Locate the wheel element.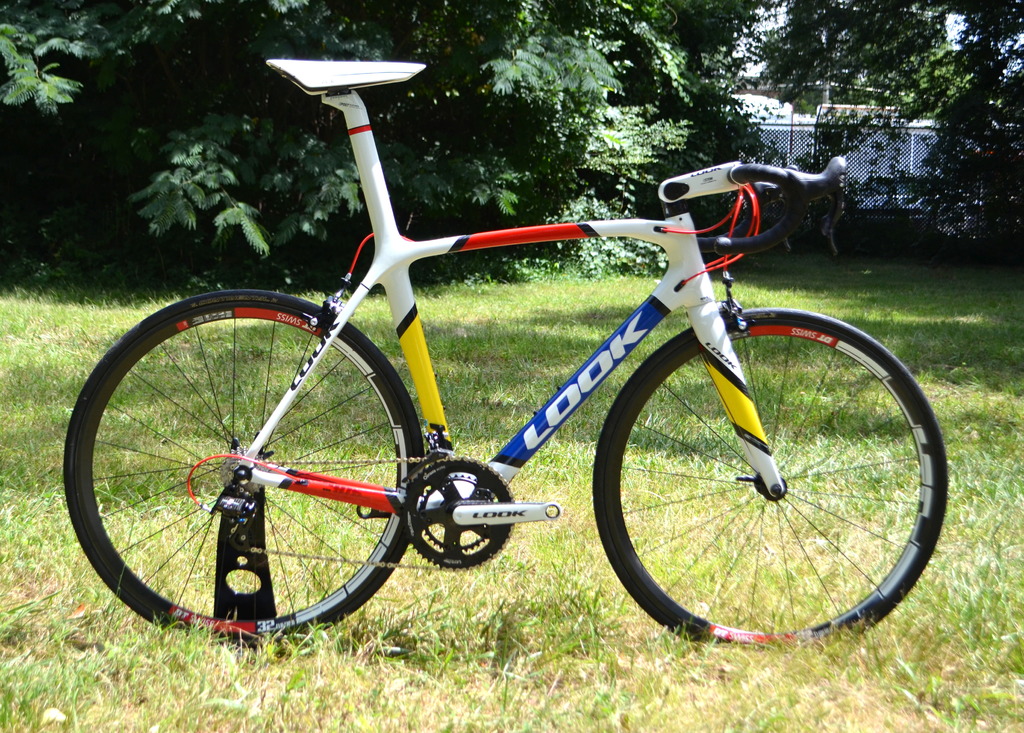
Element bbox: 591 305 950 652.
